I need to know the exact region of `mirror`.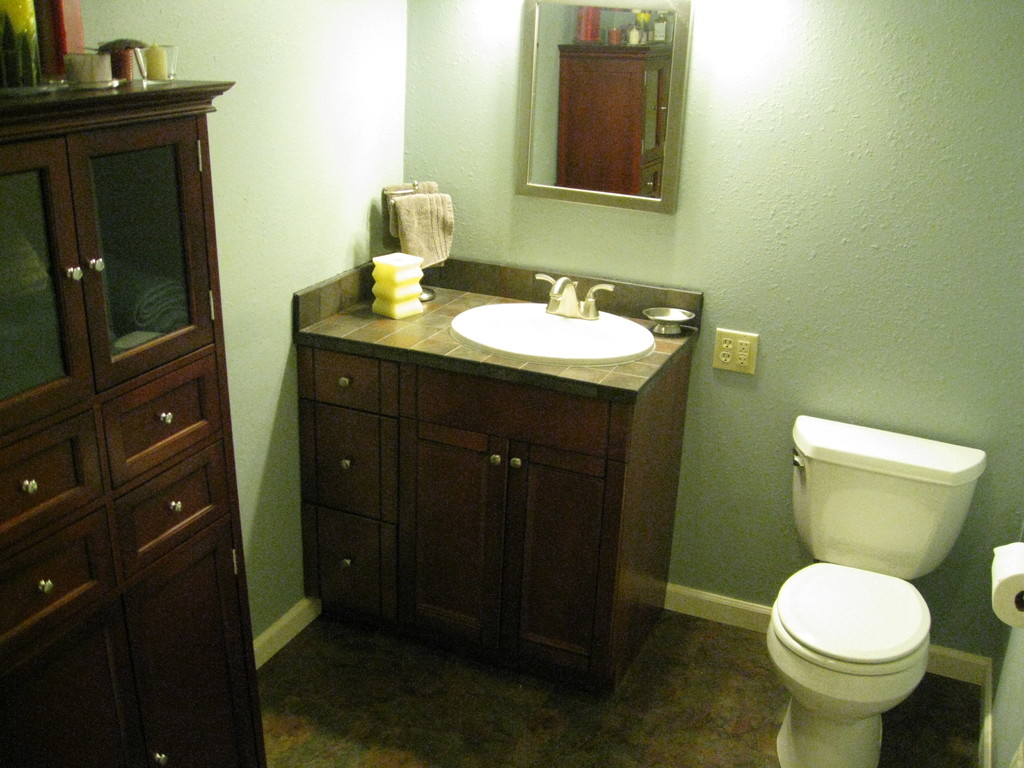
Region: [0, 166, 69, 399].
